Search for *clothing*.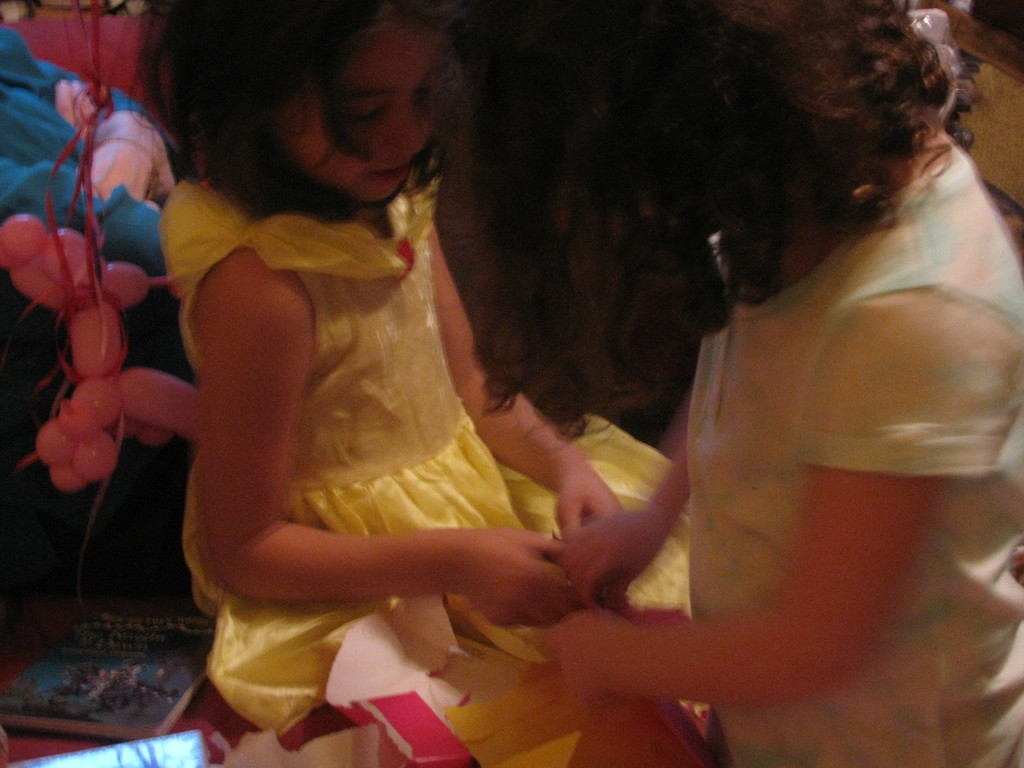
Found at BBox(0, 24, 166, 280).
